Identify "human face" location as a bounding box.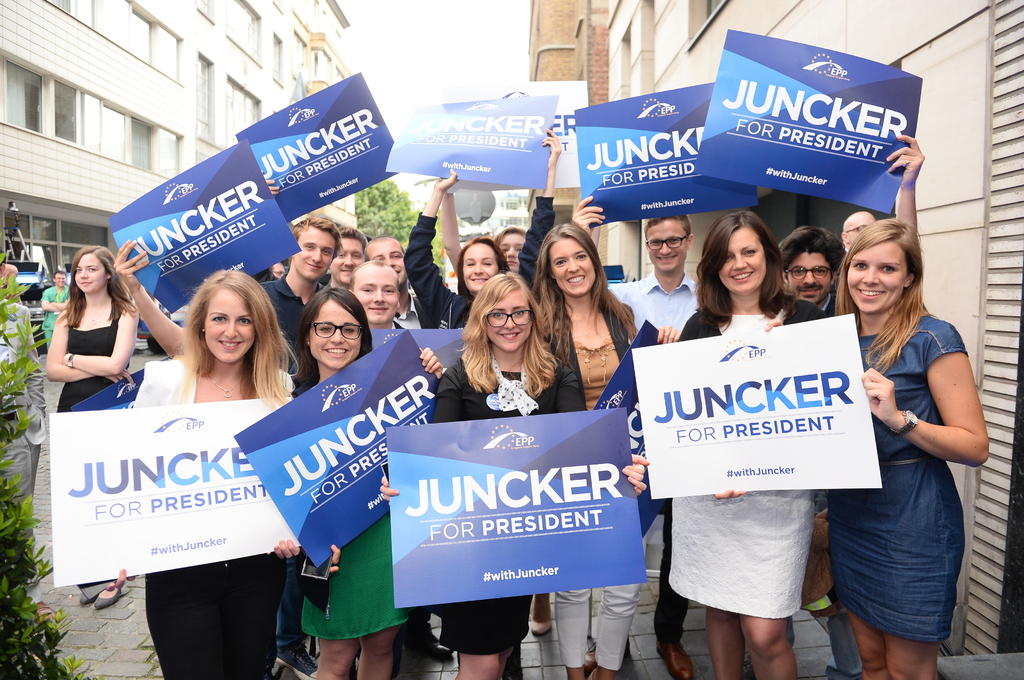
(310, 301, 364, 369).
